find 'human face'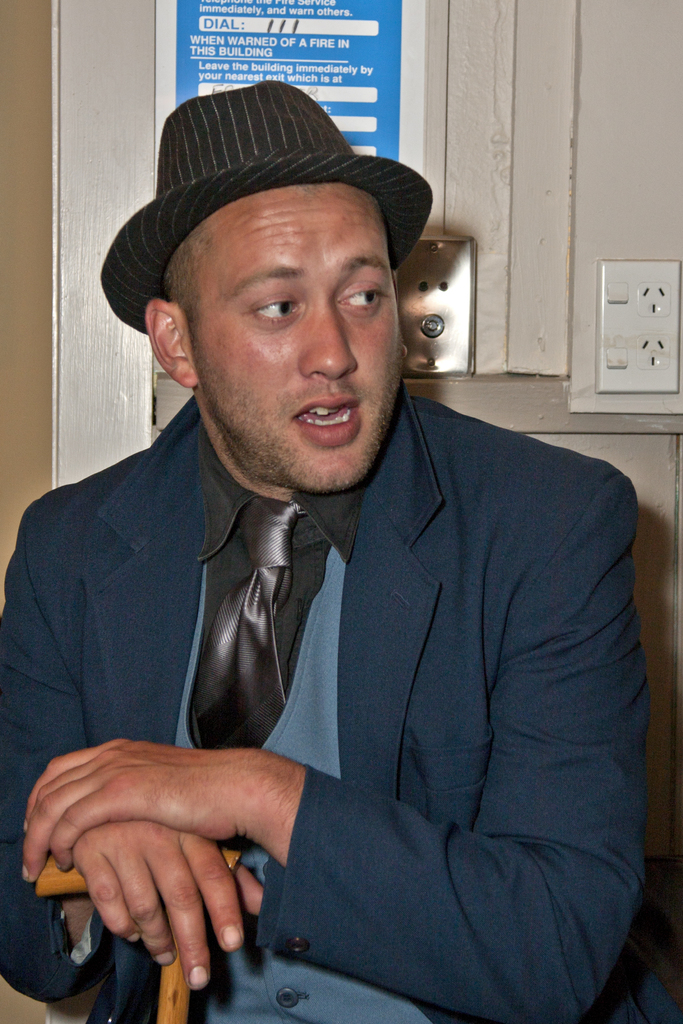
[179,179,404,493]
